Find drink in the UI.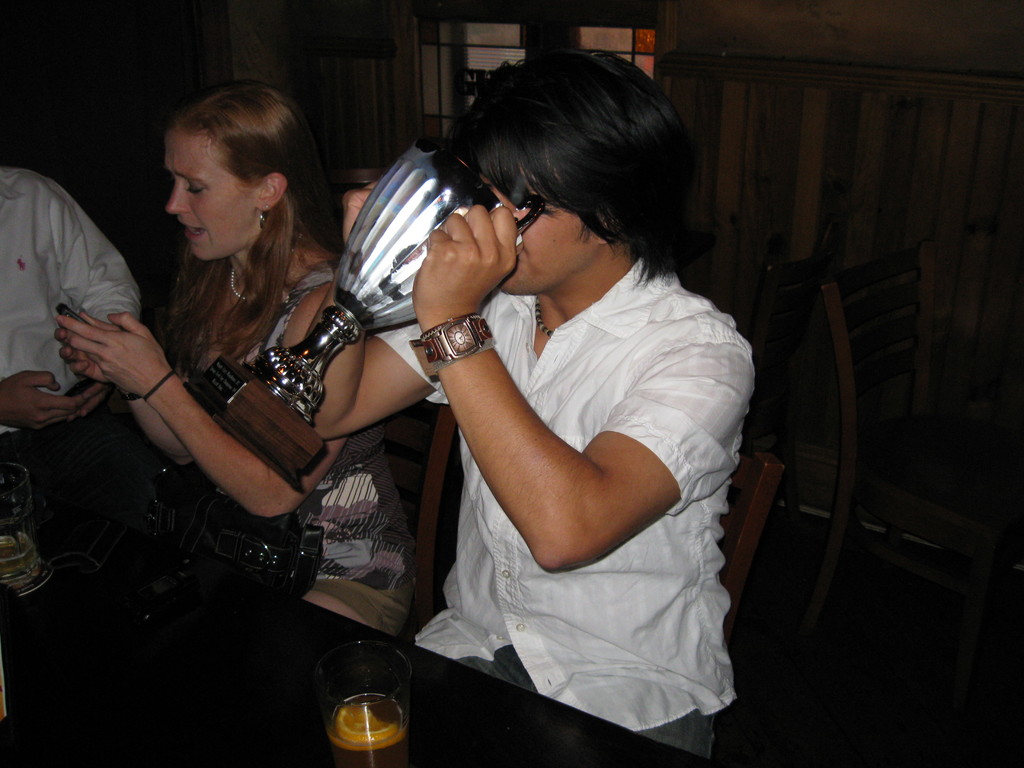
UI element at bbox(0, 535, 44, 591).
